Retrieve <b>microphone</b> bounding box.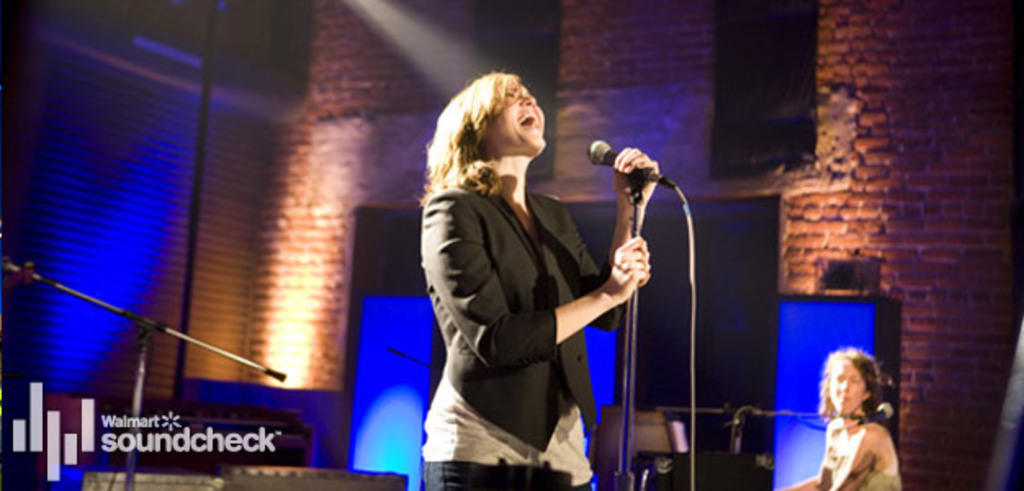
Bounding box: l=854, t=399, r=895, b=432.
